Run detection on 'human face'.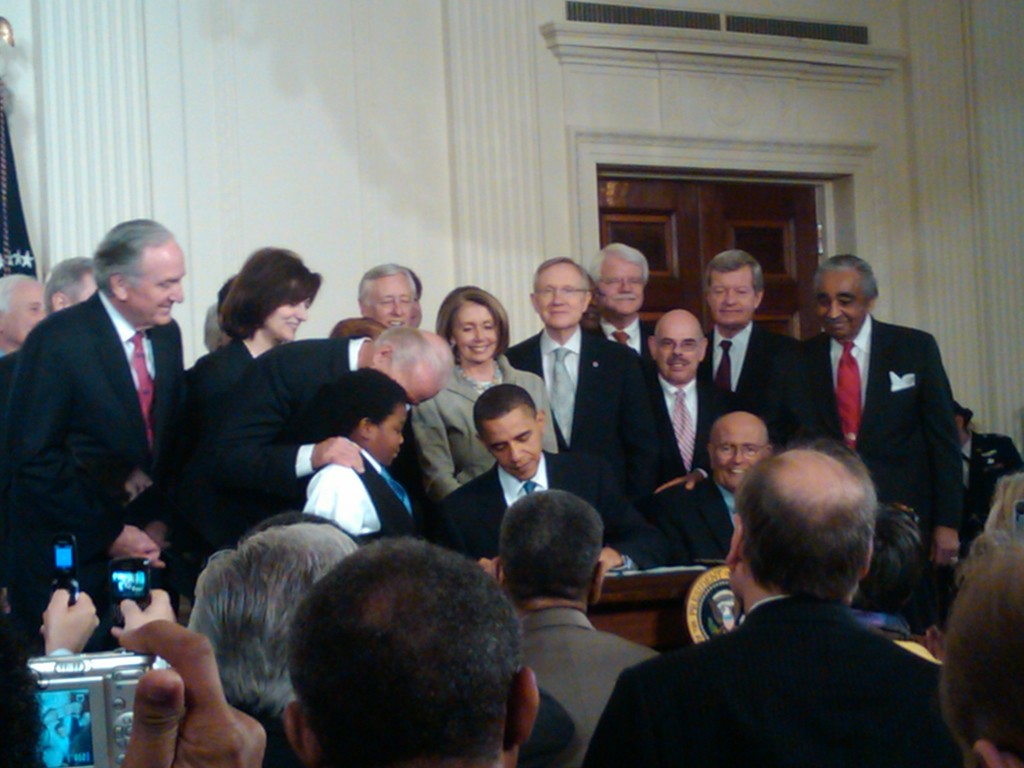
Result: 711:426:768:492.
